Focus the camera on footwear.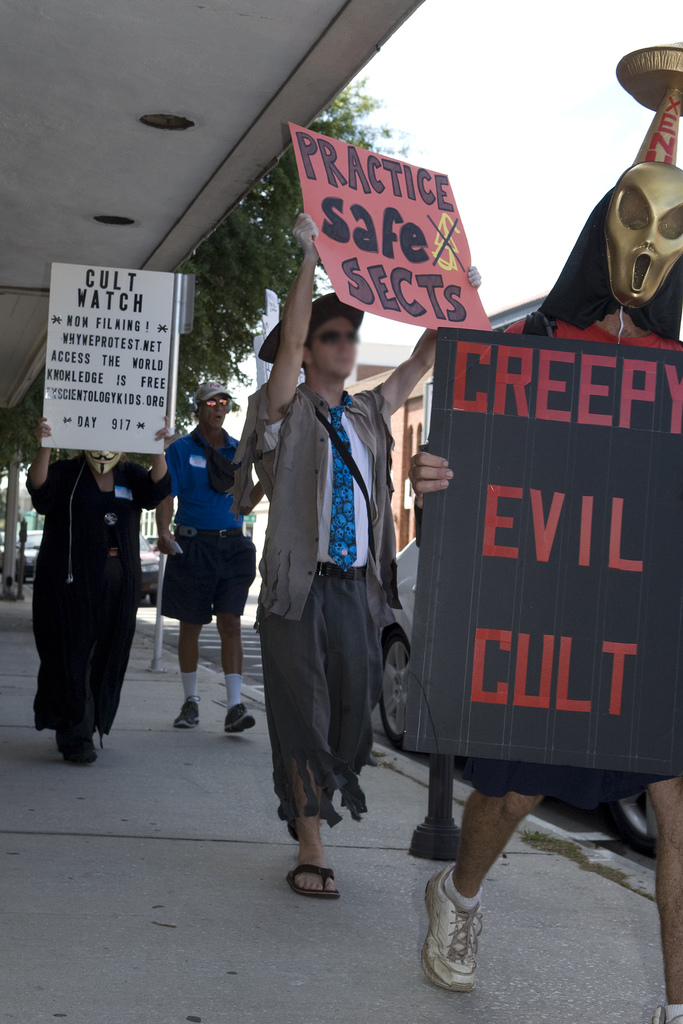
Focus region: left=431, top=856, right=473, bottom=988.
